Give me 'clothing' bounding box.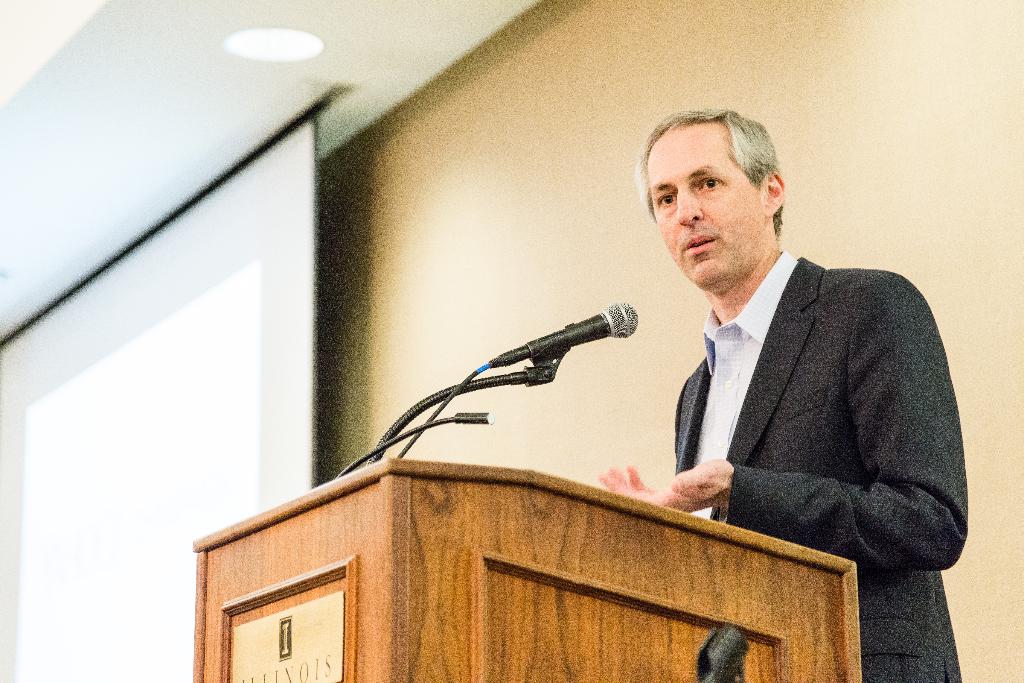
Rect(667, 236, 973, 682).
